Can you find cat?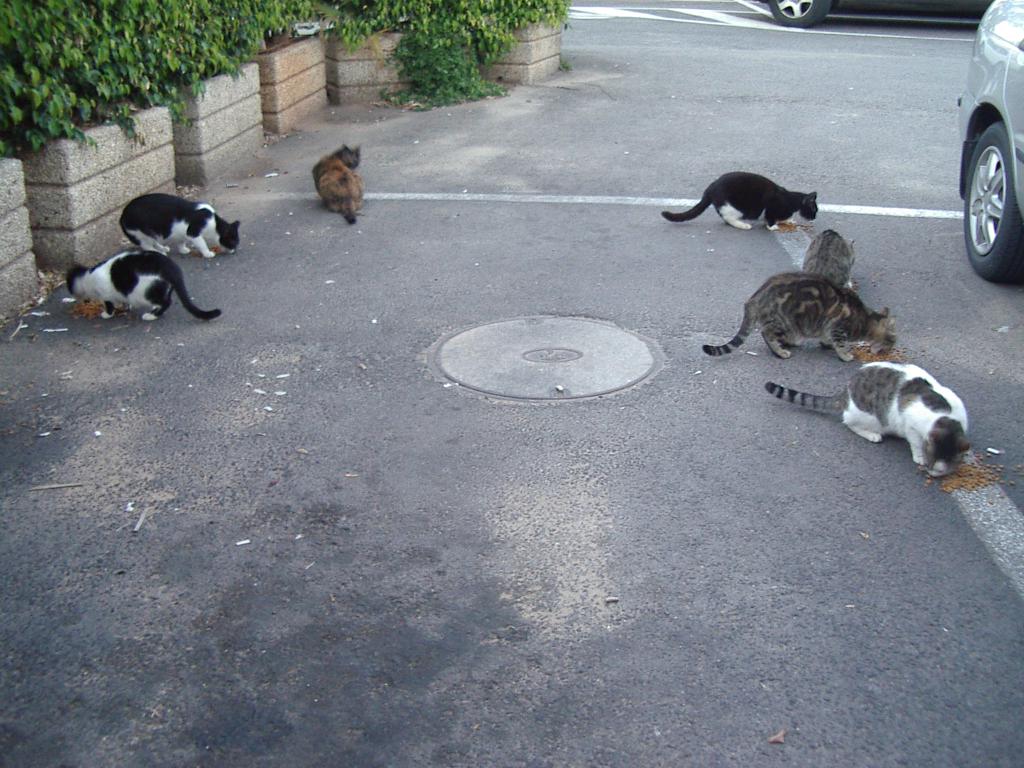
Yes, bounding box: box(300, 138, 366, 222).
